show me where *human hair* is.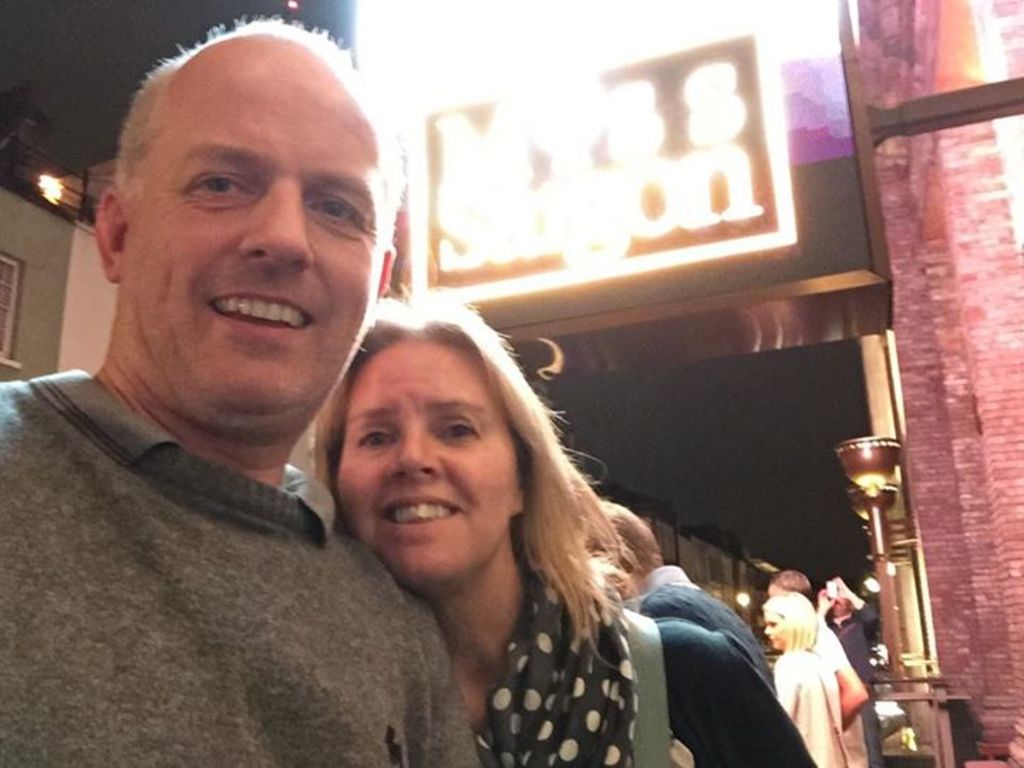
*human hair* is at [x1=769, y1=566, x2=805, y2=594].
